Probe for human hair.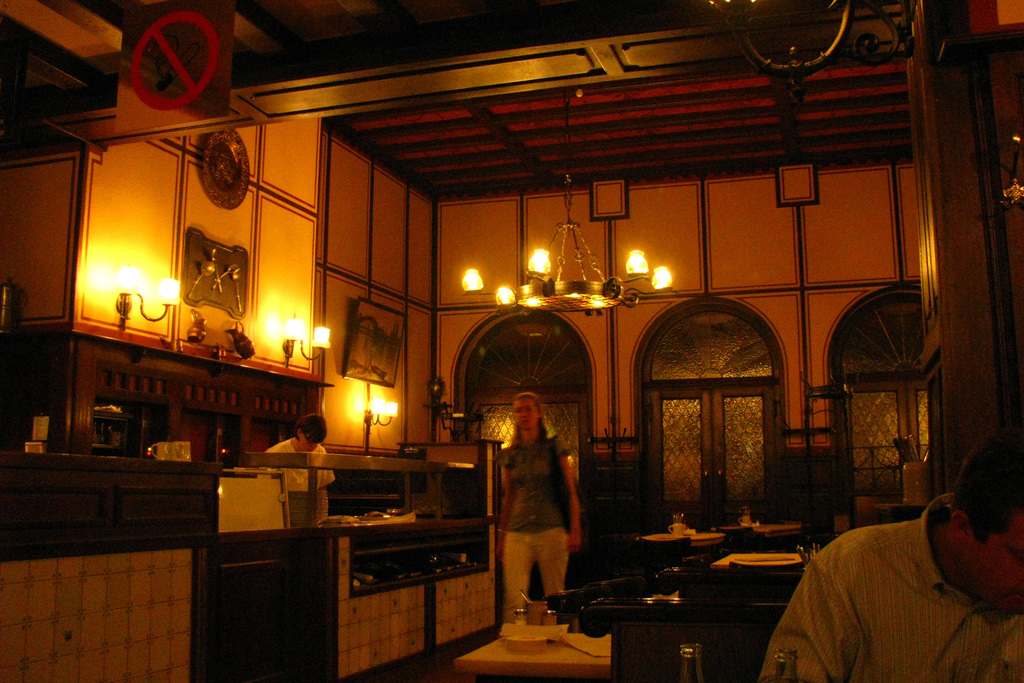
Probe result: bbox(506, 394, 547, 457).
